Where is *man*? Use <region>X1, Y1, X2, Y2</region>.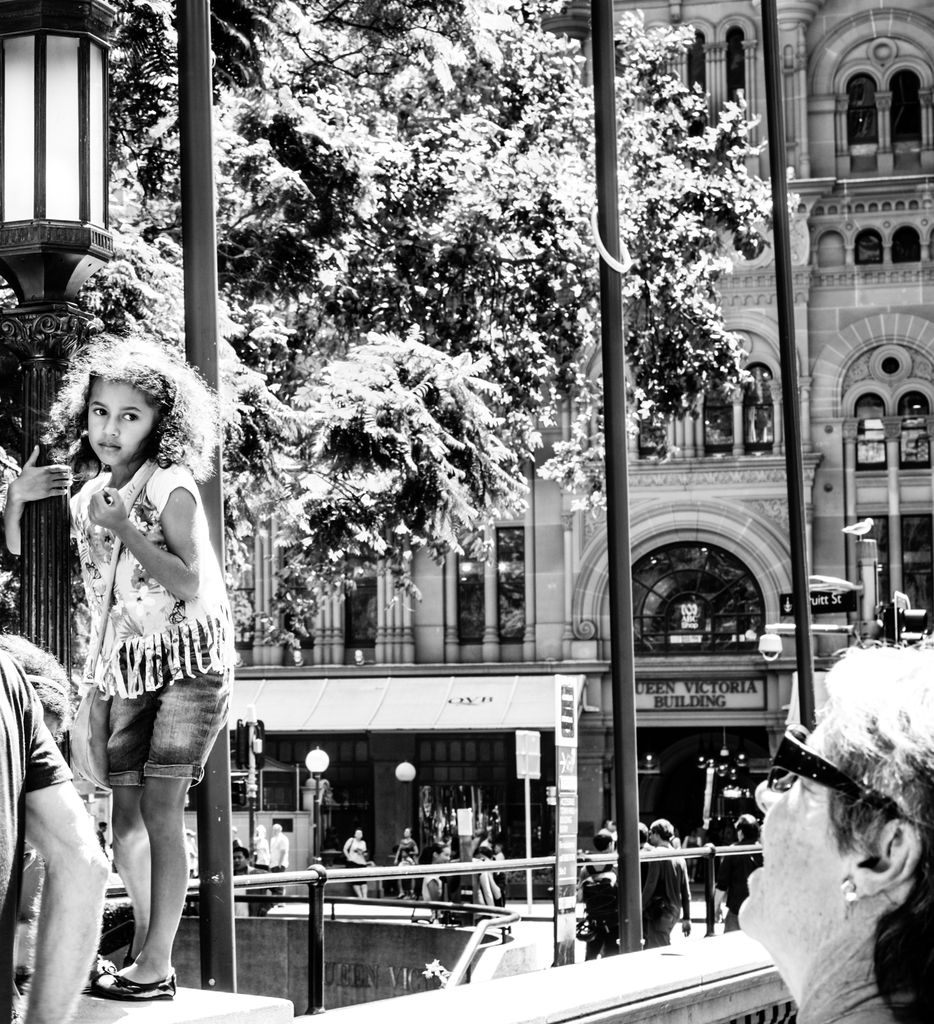
<region>270, 823, 287, 892</region>.
